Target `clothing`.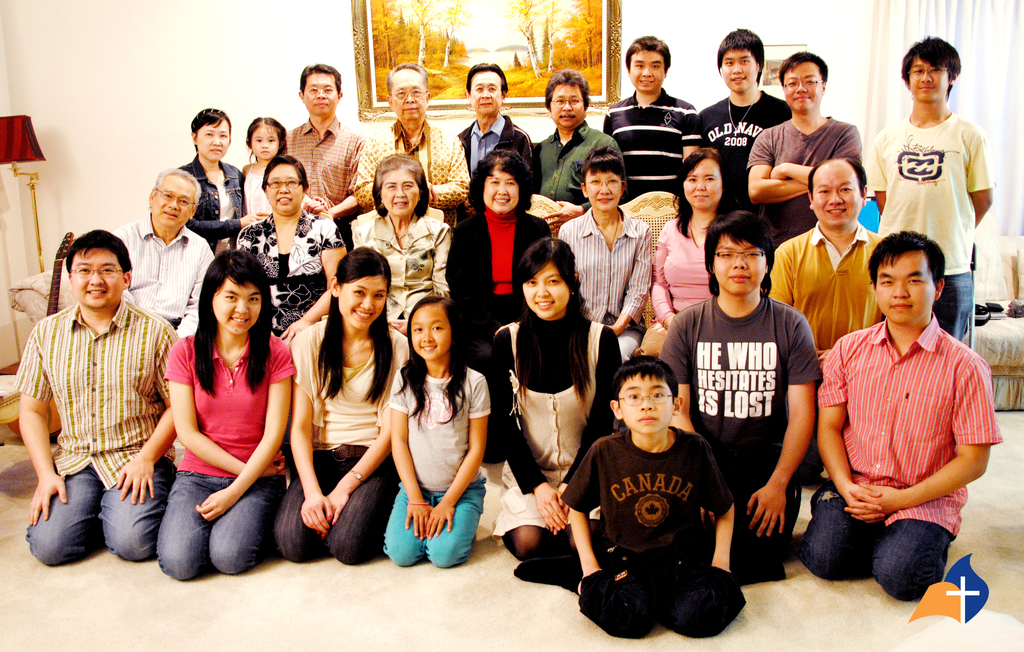
Target region: (381,358,491,569).
